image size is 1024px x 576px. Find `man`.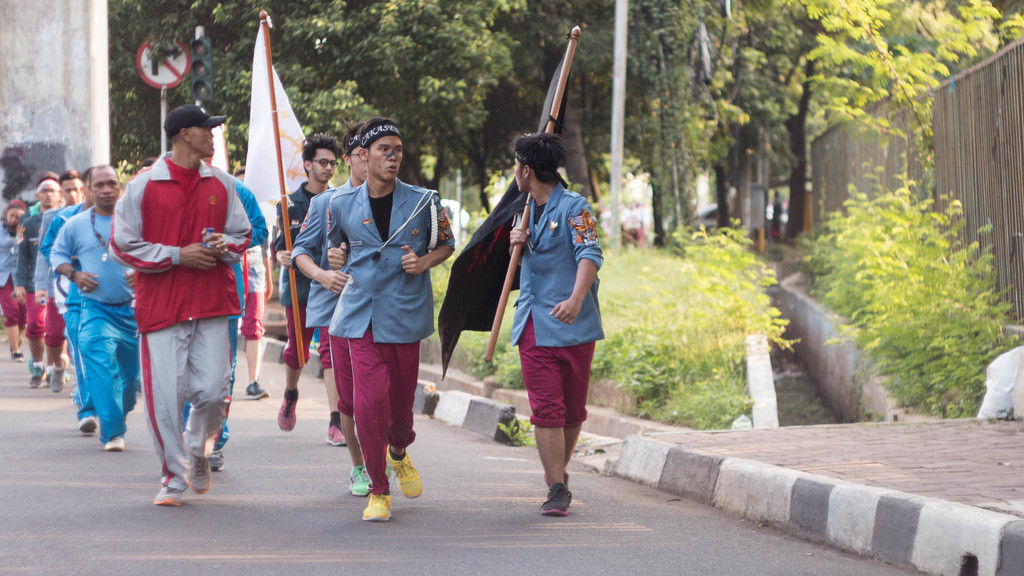
box=[50, 163, 127, 452].
